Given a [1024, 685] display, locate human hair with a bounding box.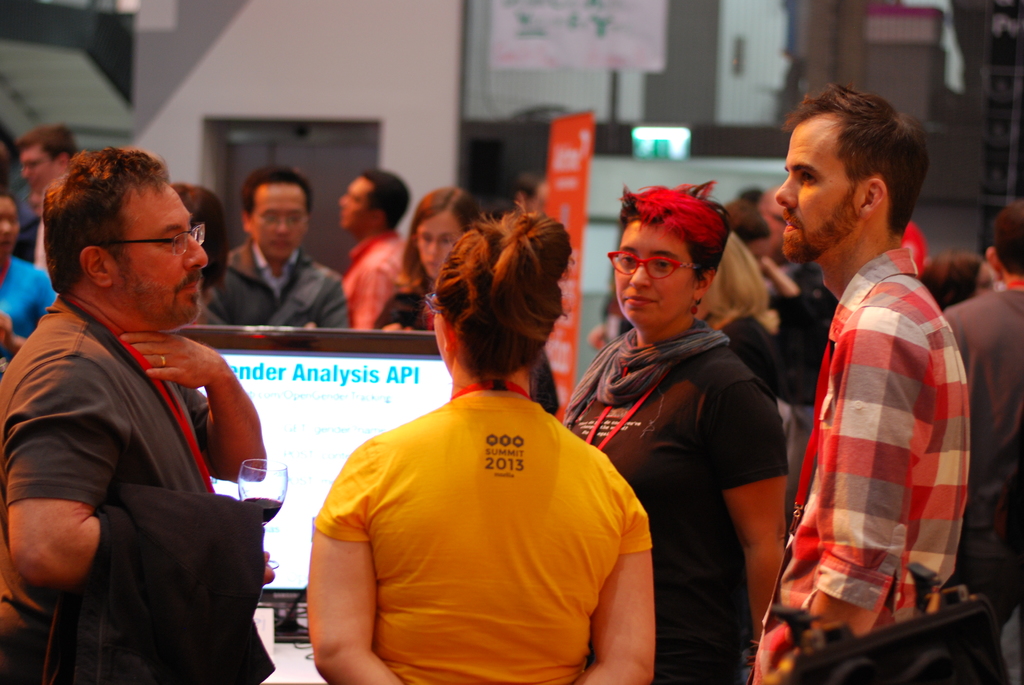
Located: 914:248:984:313.
